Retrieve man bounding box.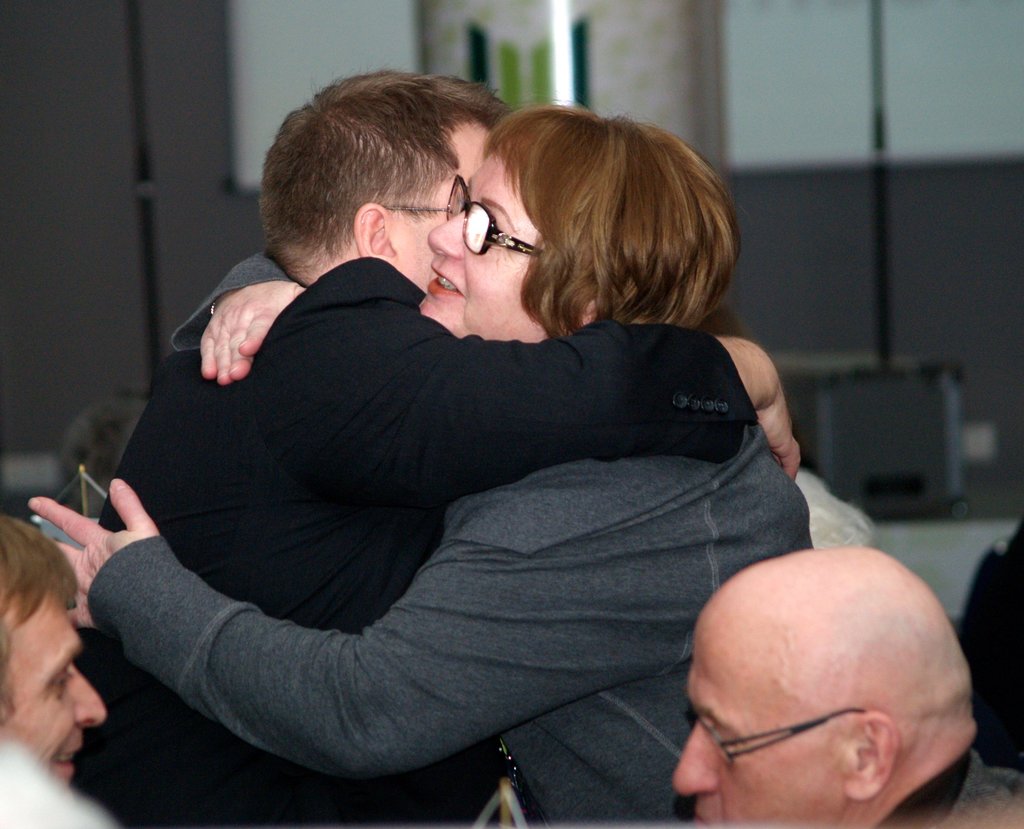
Bounding box: 0:515:103:828.
